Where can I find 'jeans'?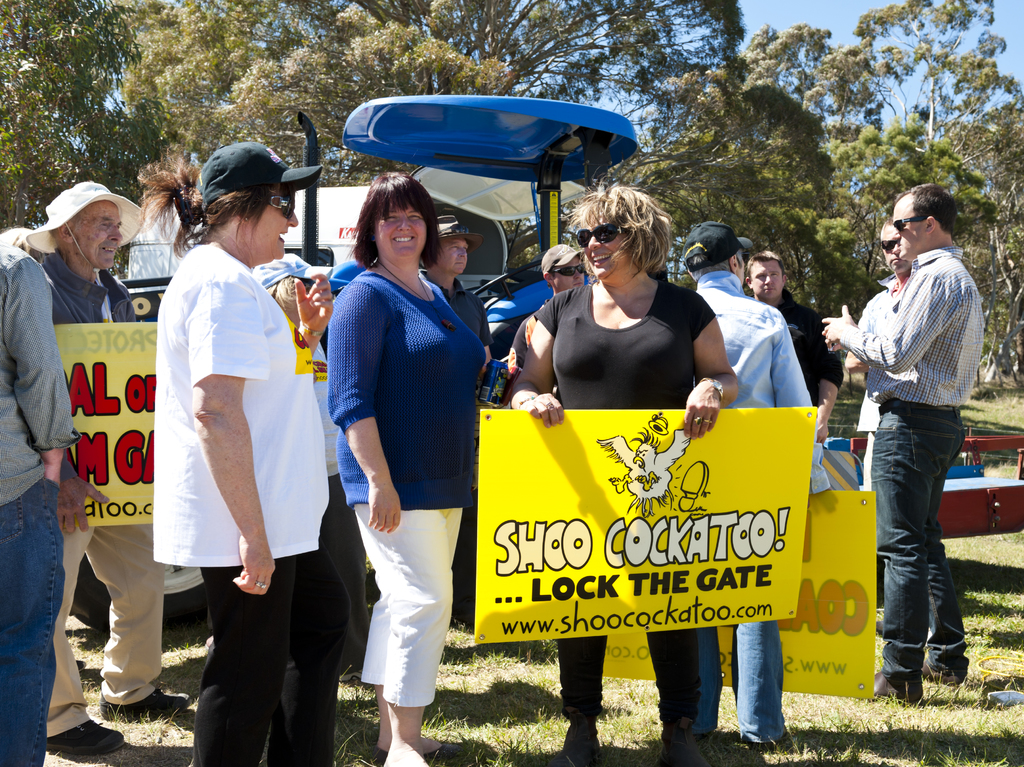
You can find it at box=[685, 609, 787, 750].
